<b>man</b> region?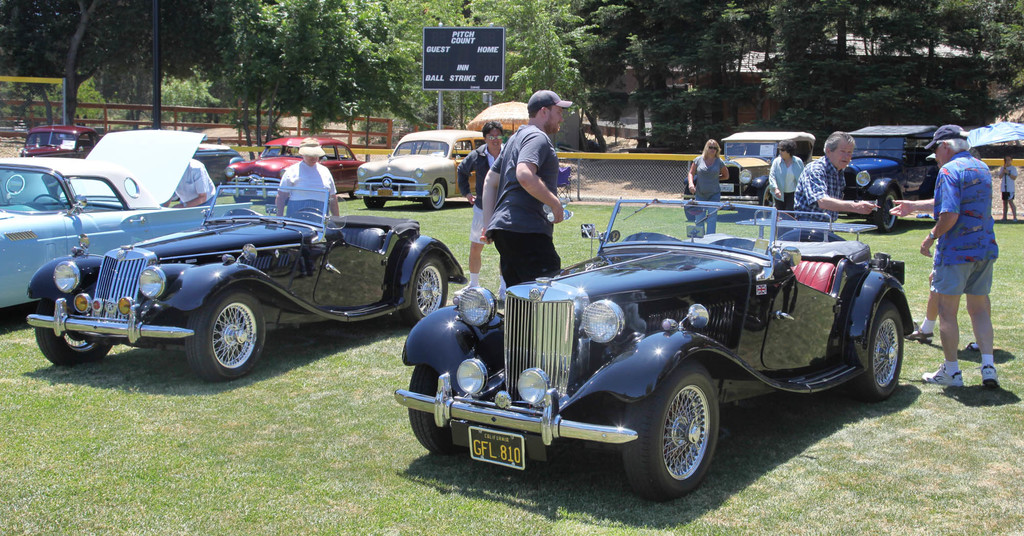
(x1=481, y1=89, x2=566, y2=287)
